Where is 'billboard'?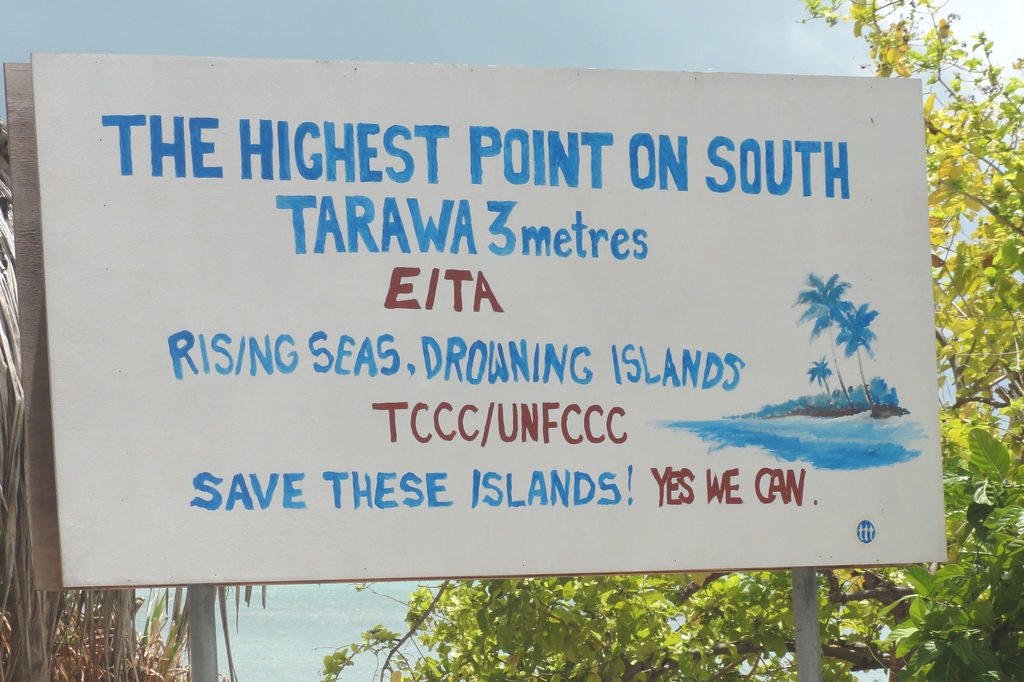
l=0, t=30, r=991, b=626.
